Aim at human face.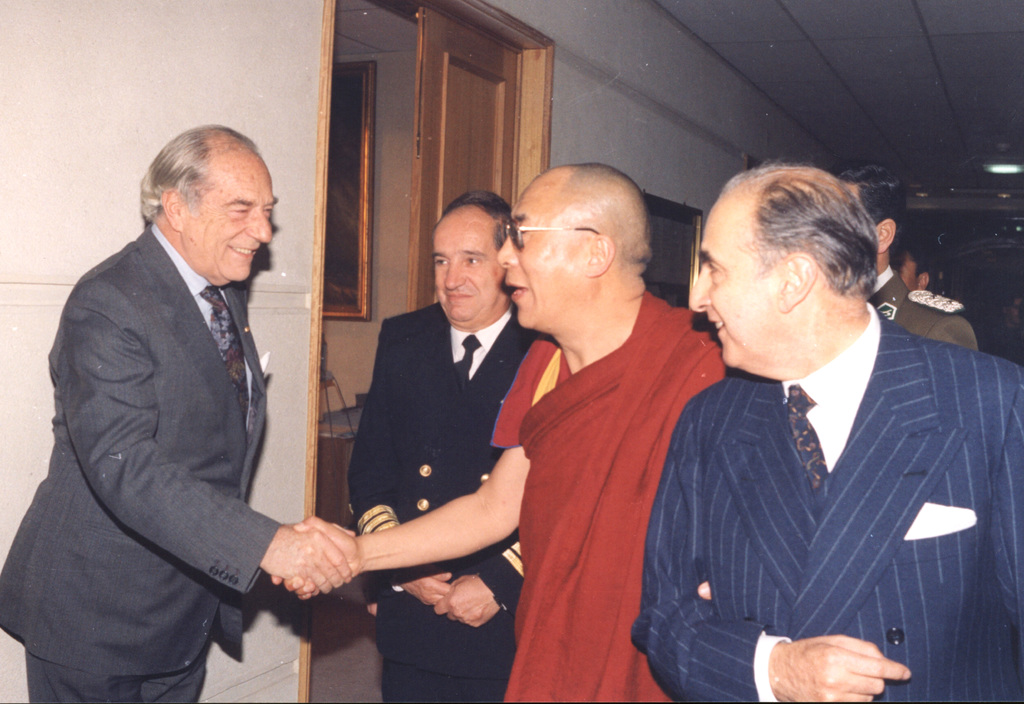
Aimed at select_region(434, 211, 500, 323).
